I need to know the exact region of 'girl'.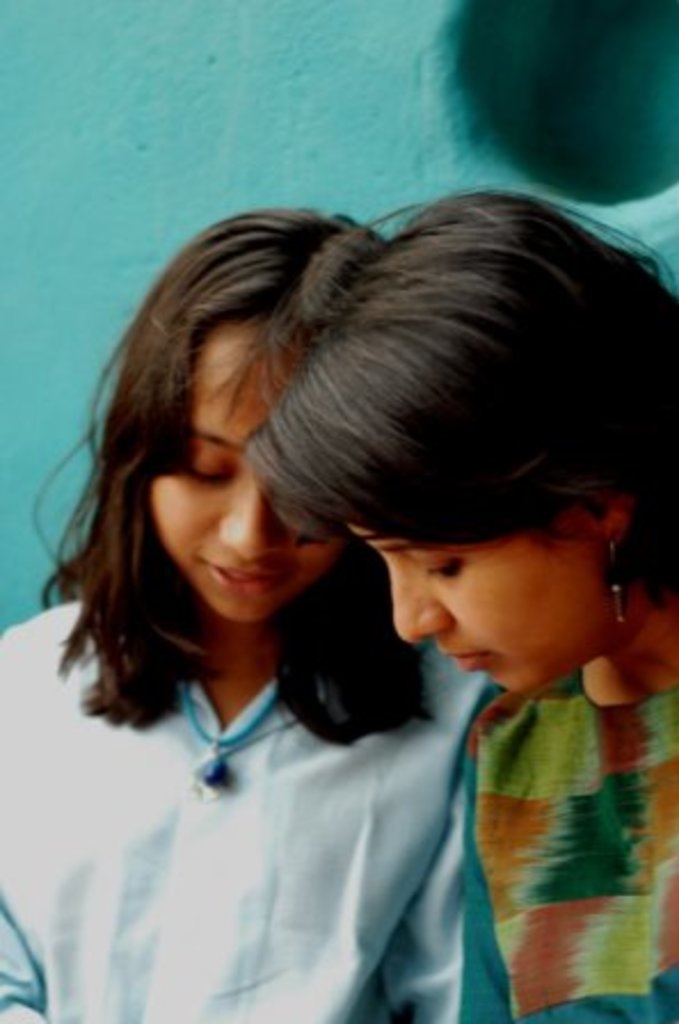
Region: bbox=[247, 192, 677, 1022].
